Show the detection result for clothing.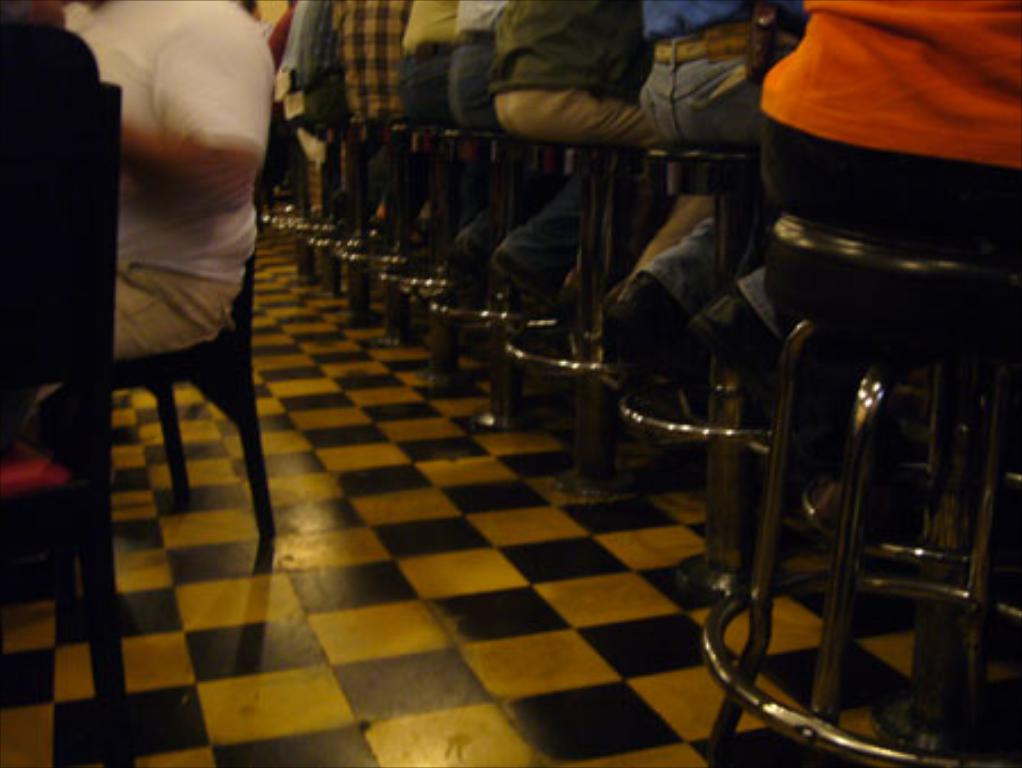
(70, 0, 270, 352).
